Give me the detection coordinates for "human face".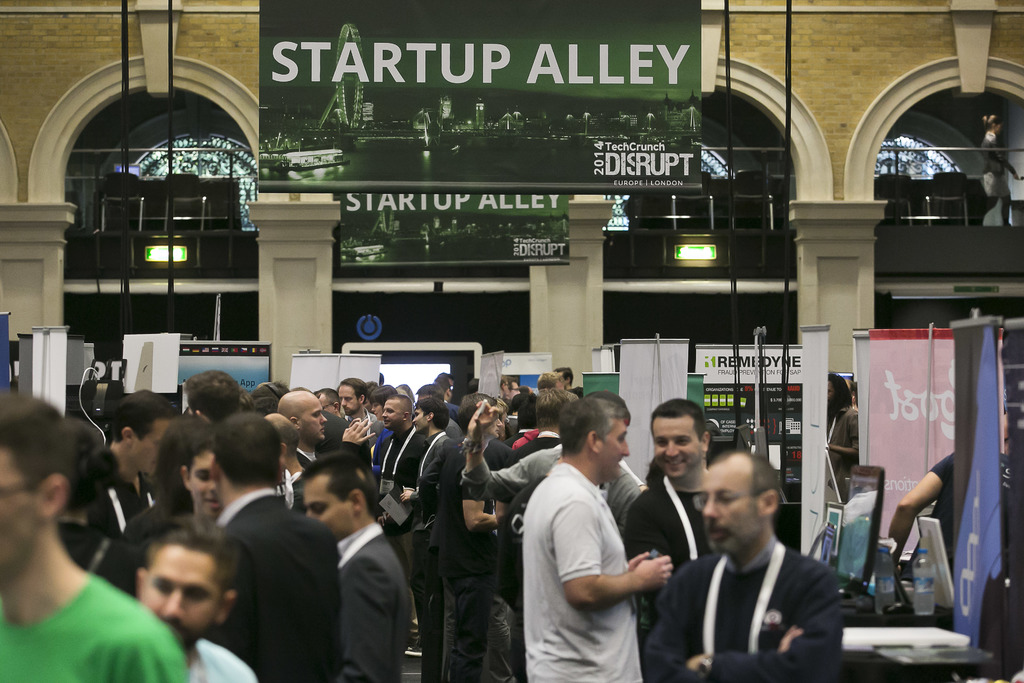
l=191, t=448, r=216, b=525.
